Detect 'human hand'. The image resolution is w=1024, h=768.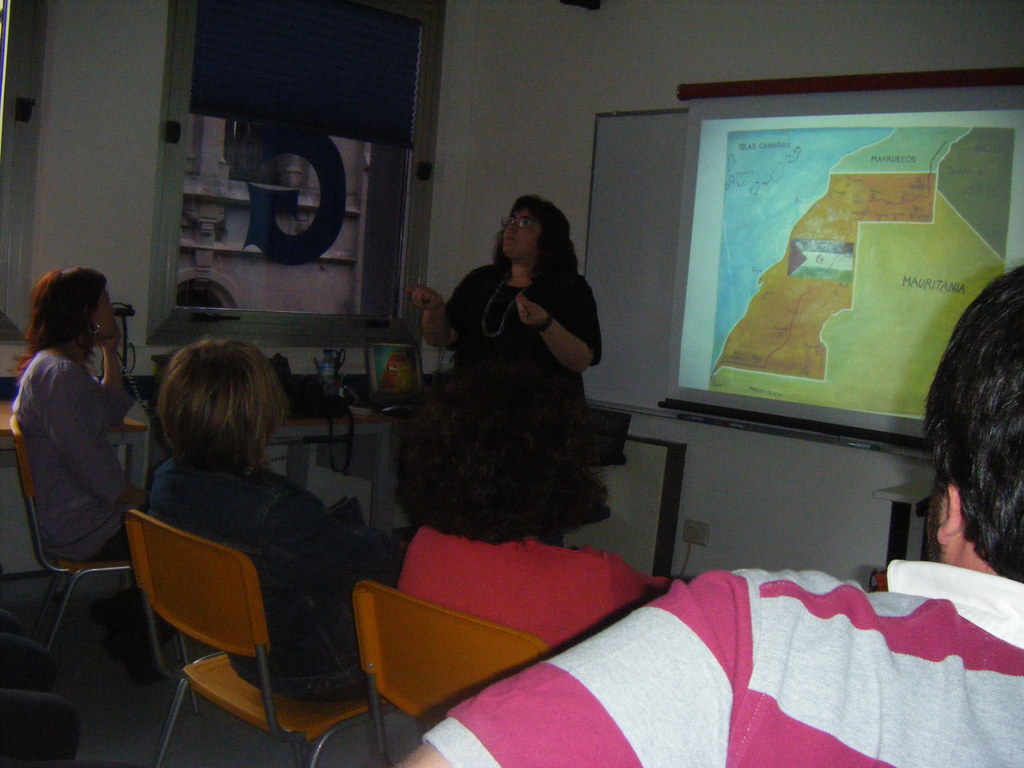
detection(97, 321, 122, 359).
